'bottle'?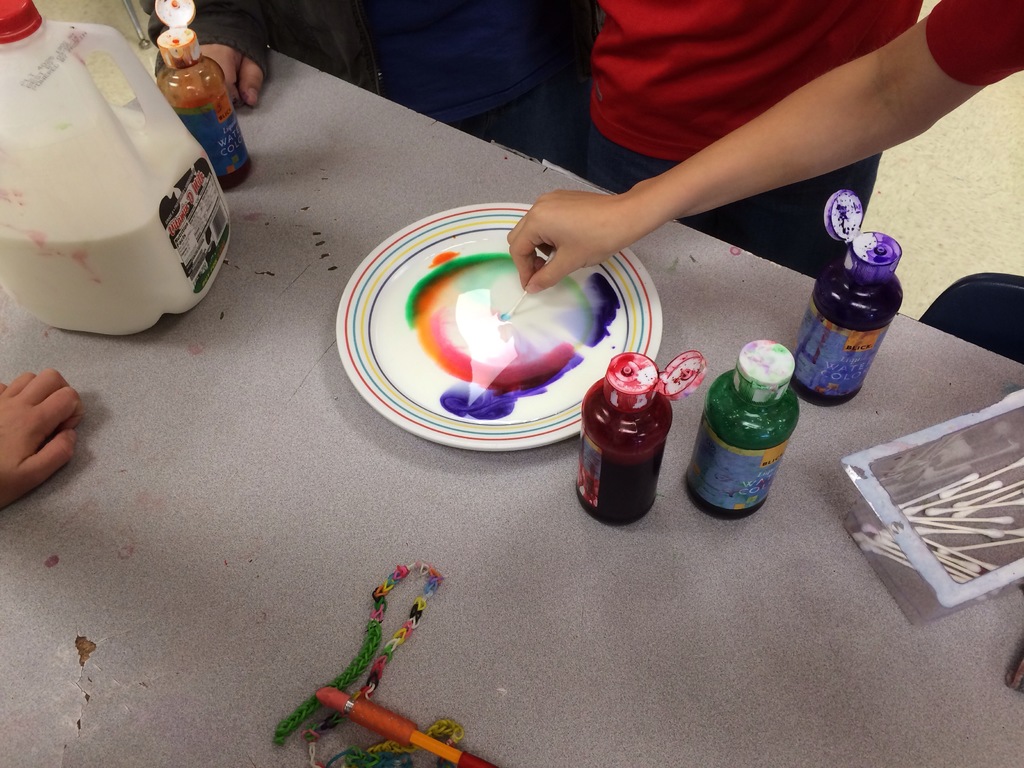
[x1=152, y1=0, x2=253, y2=187]
